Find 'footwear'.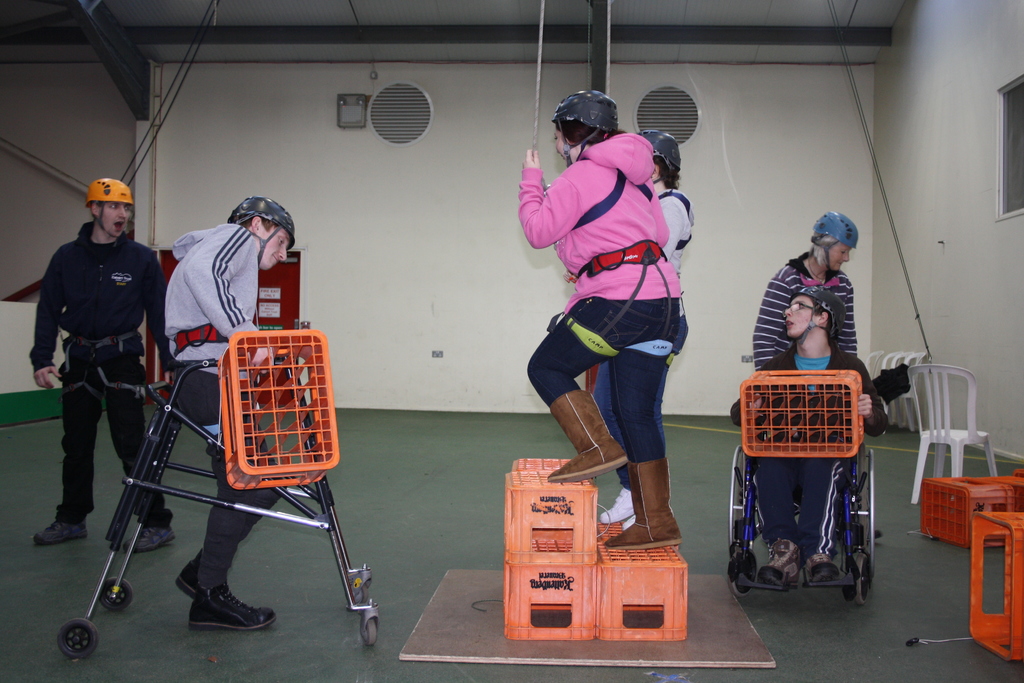
x1=130 y1=520 x2=178 y2=555.
